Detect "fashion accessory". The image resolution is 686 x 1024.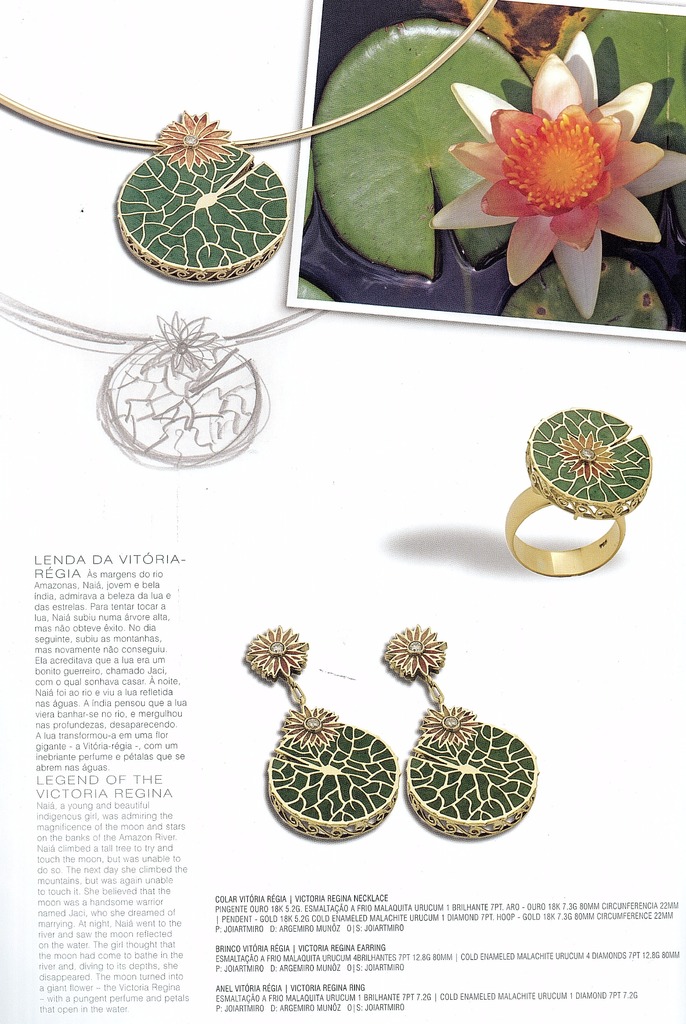
region(381, 623, 538, 844).
